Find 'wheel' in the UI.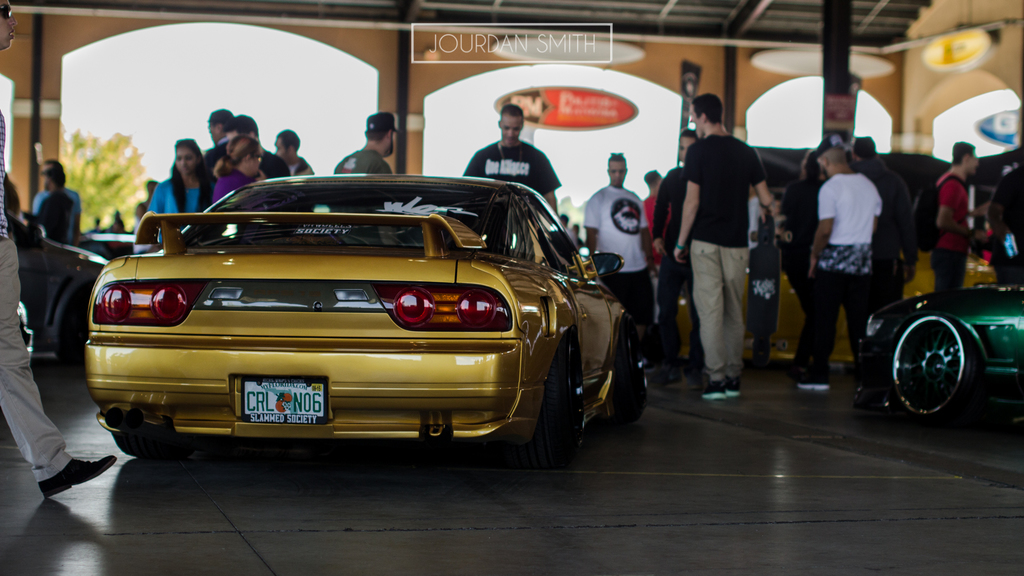
UI element at region(534, 331, 589, 456).
